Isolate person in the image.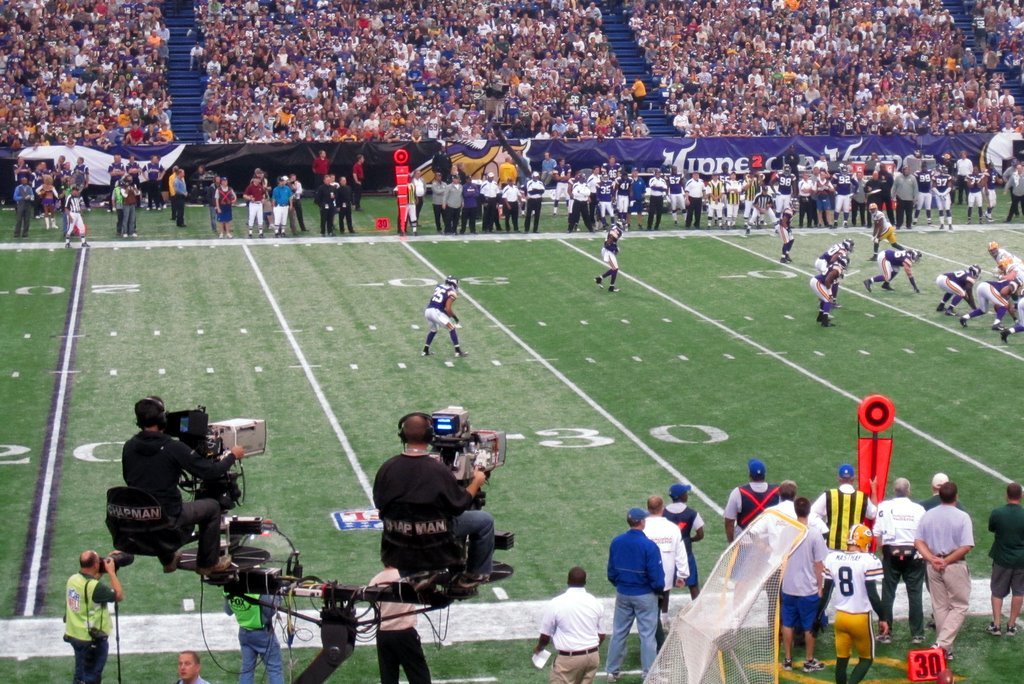
Isolated region: 531, 568, 604, 683.
